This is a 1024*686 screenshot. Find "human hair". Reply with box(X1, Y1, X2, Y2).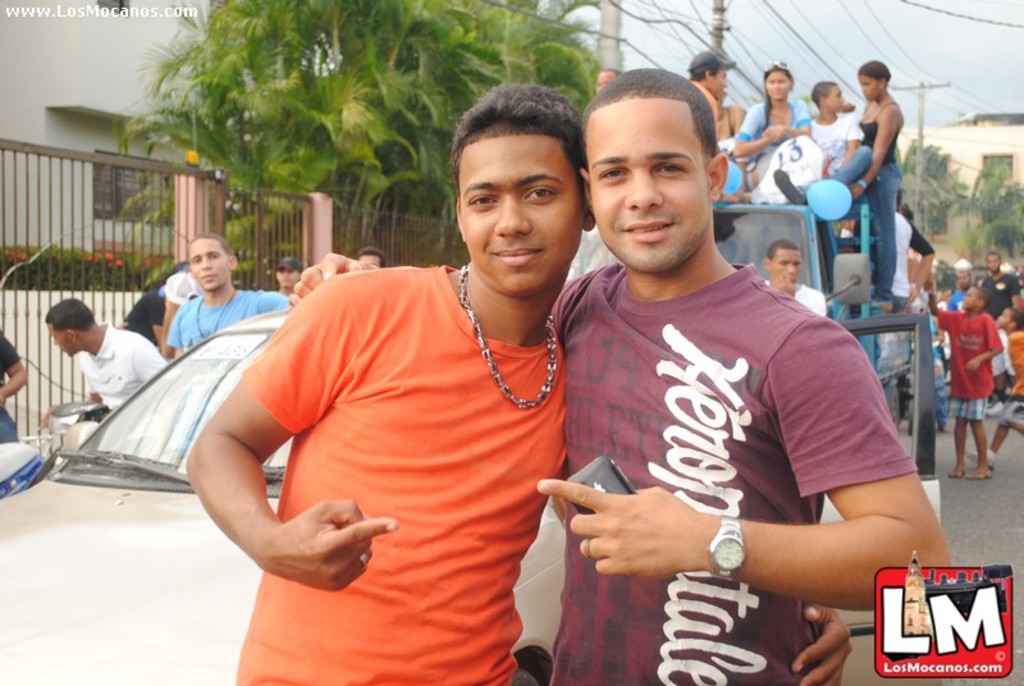
box(689, 65, 716, 83).
